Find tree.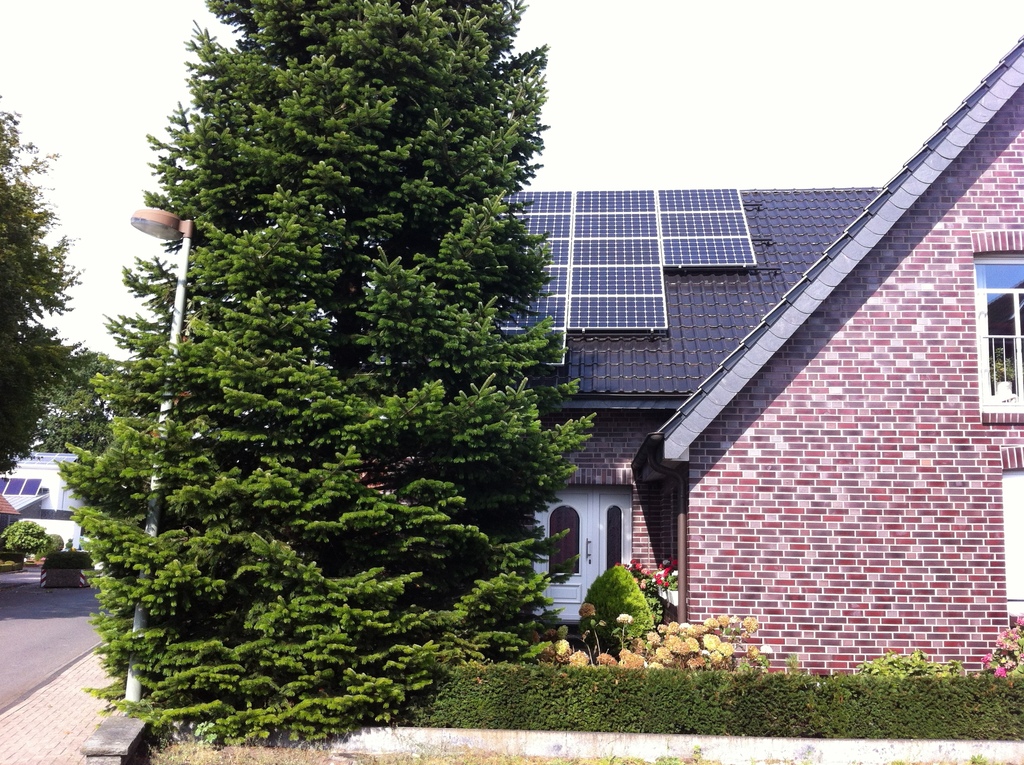
(left=0, top=97, right=87, bottom=472).
